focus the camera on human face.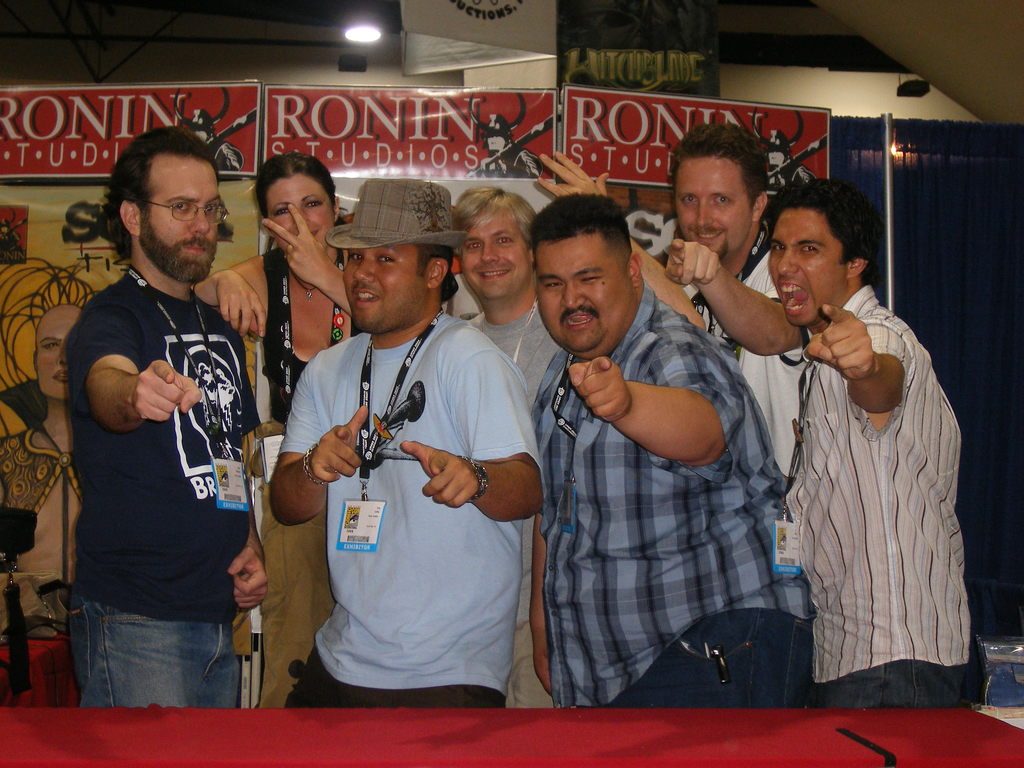
Focus region: (x1=38, y1=302, x2=88, y2=400).
